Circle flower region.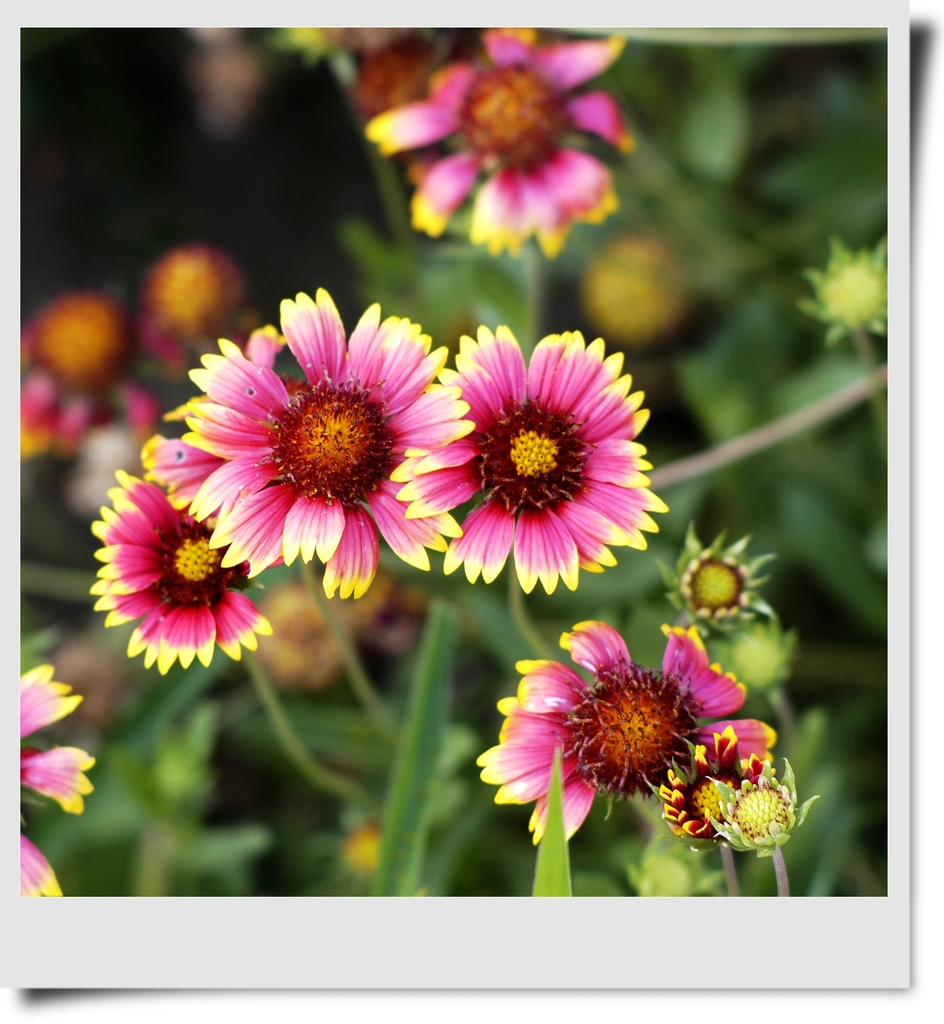
Region: l=419, t=317, r=650, b=596.
